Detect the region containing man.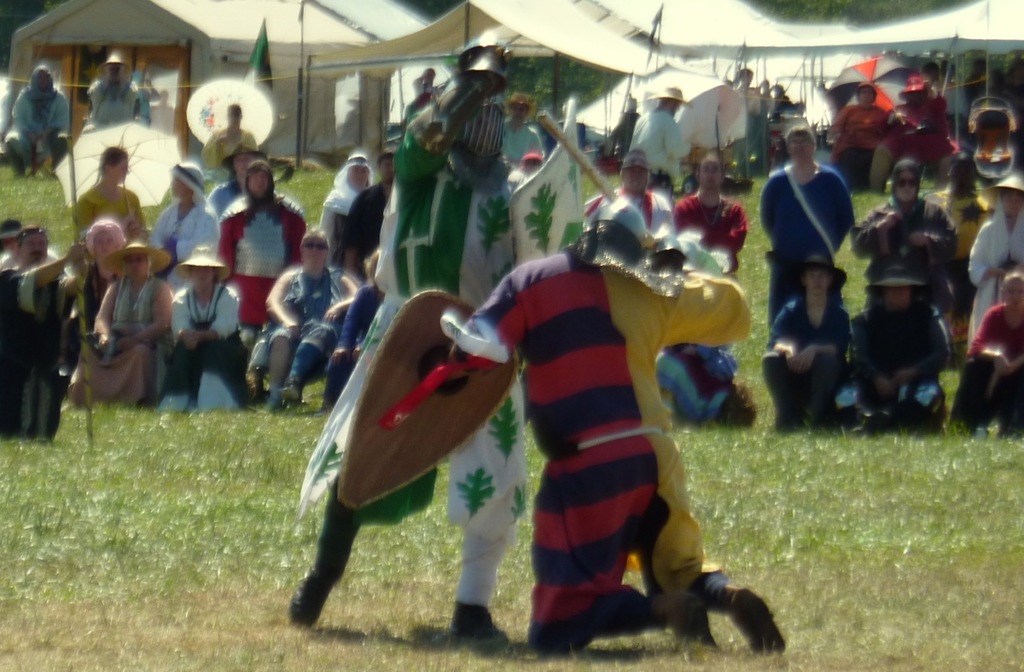
{"left": 81, "top": 56, "right": 140, "bottom": 131}.
